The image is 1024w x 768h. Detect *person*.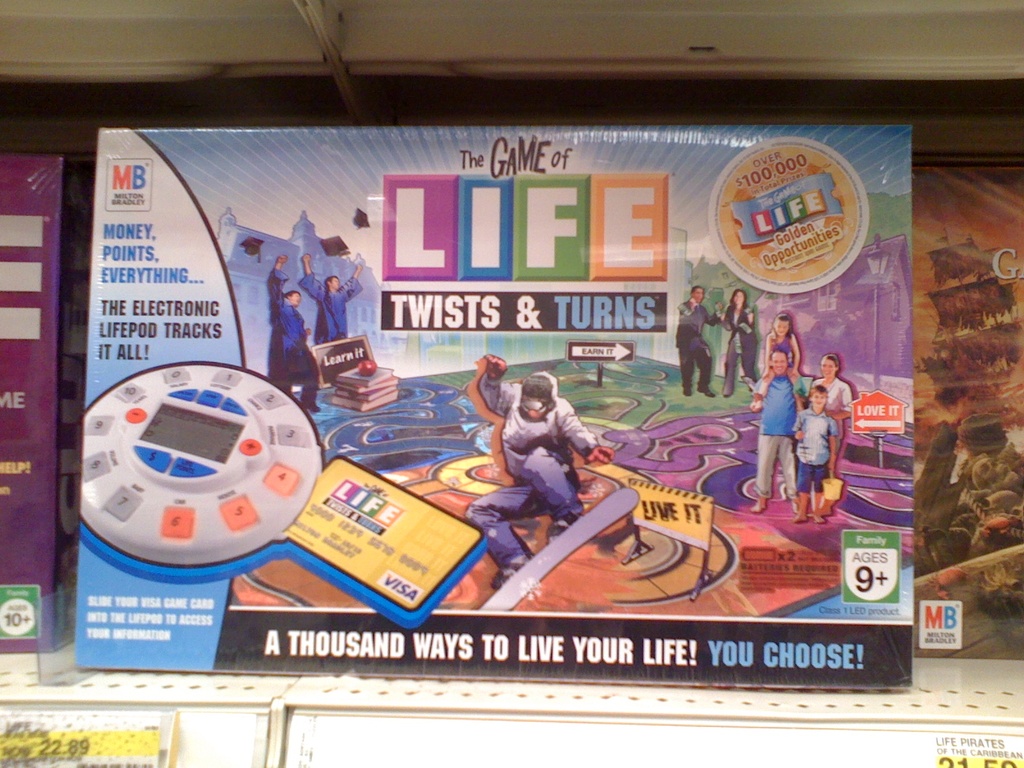
Detection: box(296, 249, 364, 353).
